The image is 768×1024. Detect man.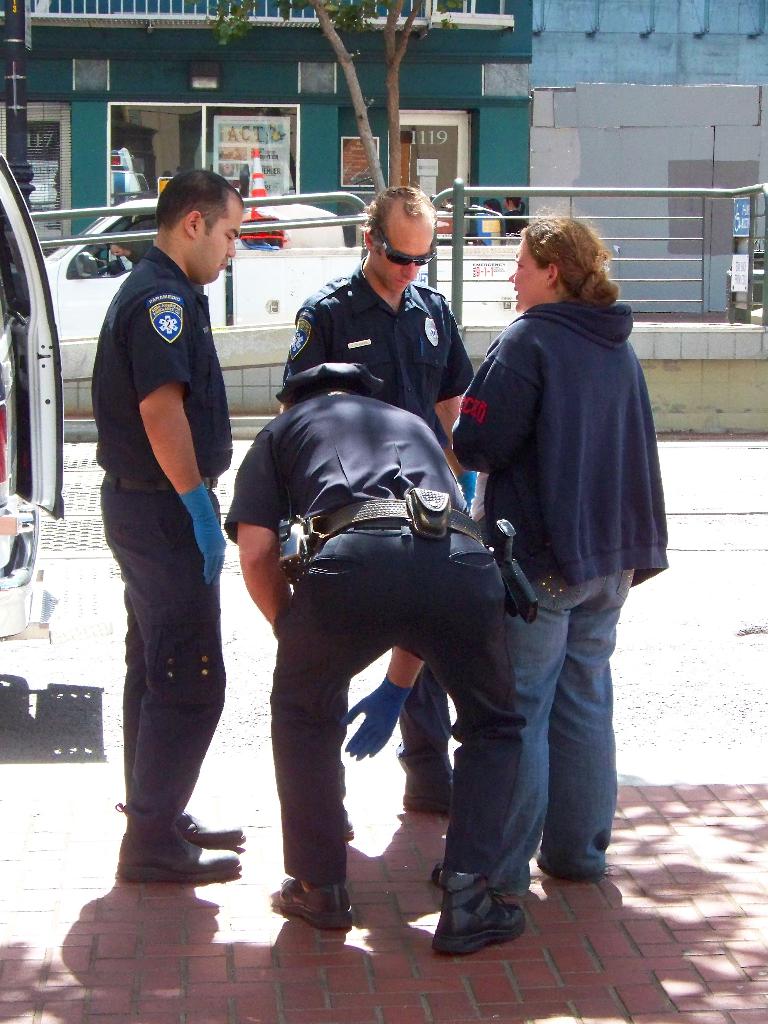
Detection: BBox(276, 189, 484, 826).
